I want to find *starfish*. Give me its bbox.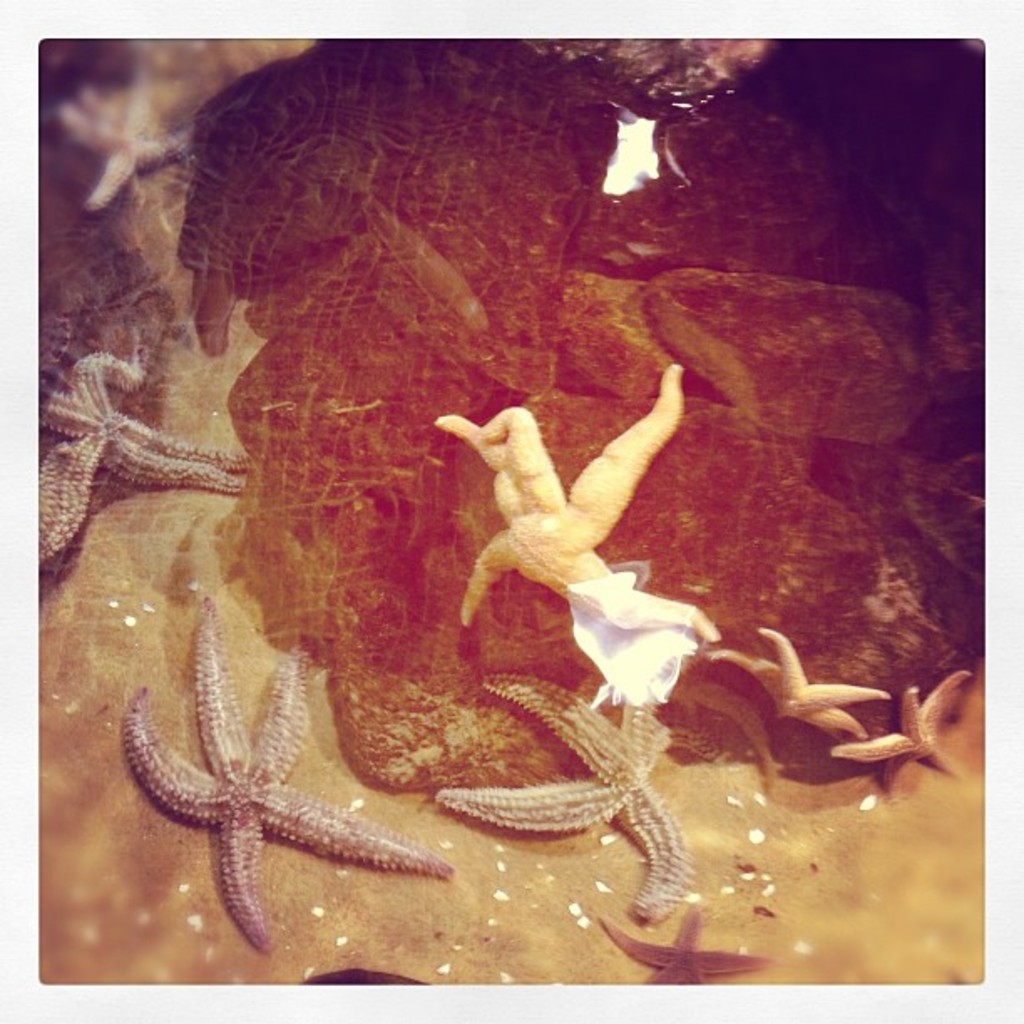
<region>604, 899, 766, 989</region>.
